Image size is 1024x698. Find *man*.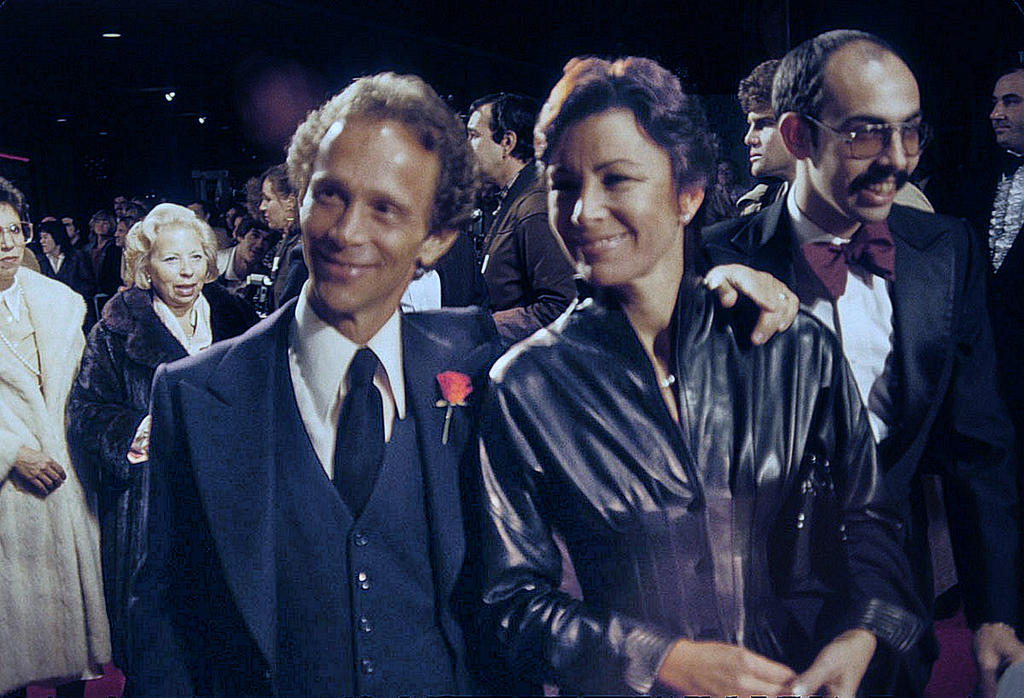
(756, 13, 991, 697).
